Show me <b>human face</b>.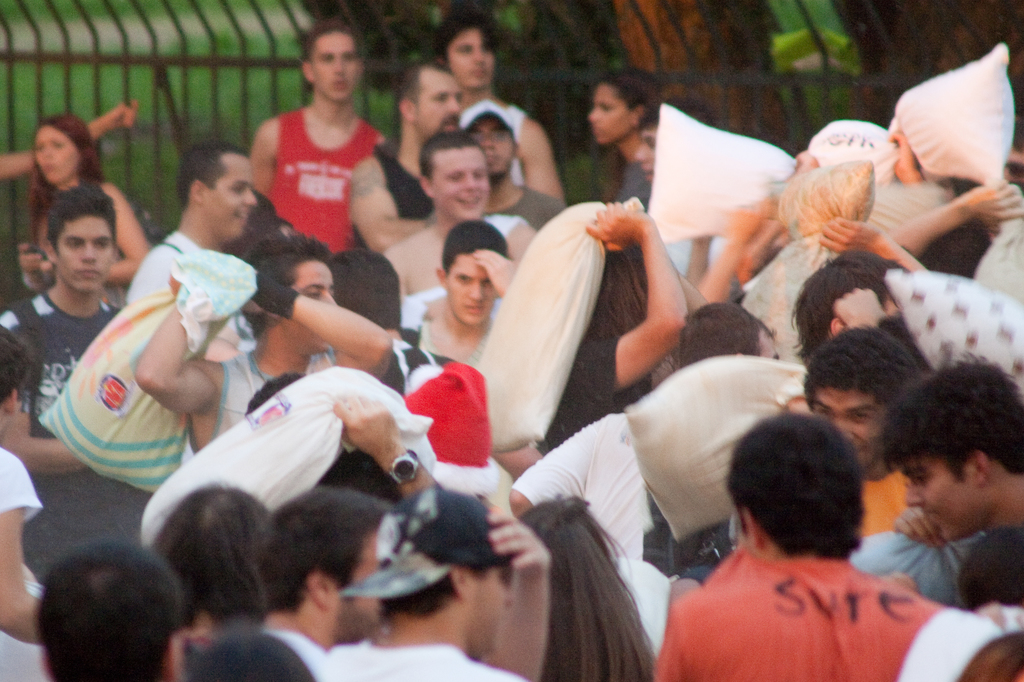
<b>human face</b> is here: 471:566:512:654.
